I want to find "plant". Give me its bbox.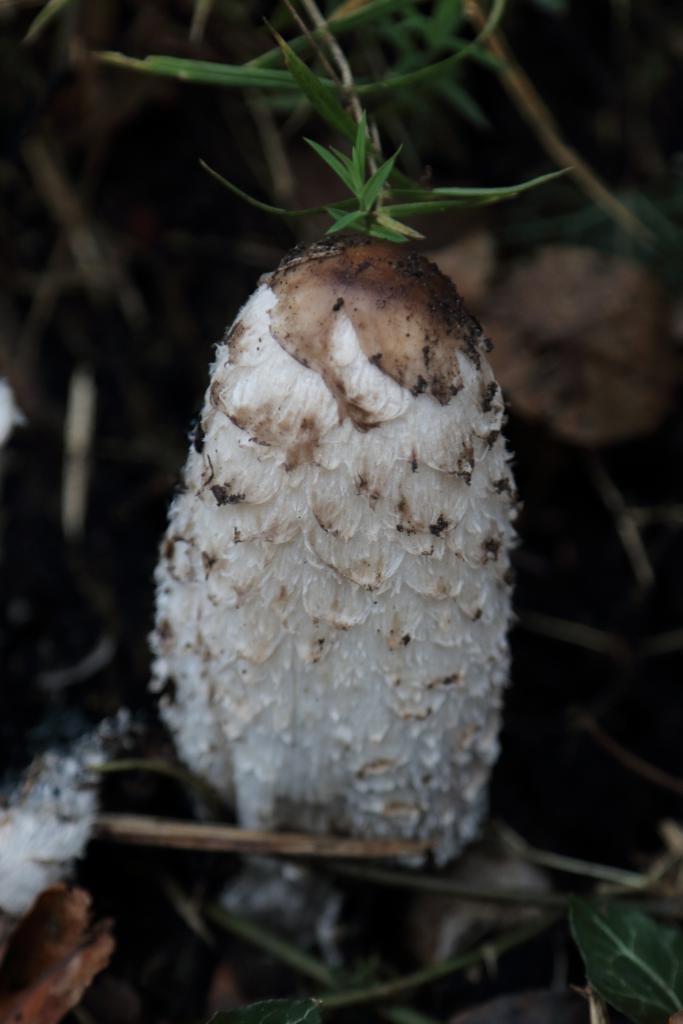
(left=0, top=0, right=682, bottom=1023).
